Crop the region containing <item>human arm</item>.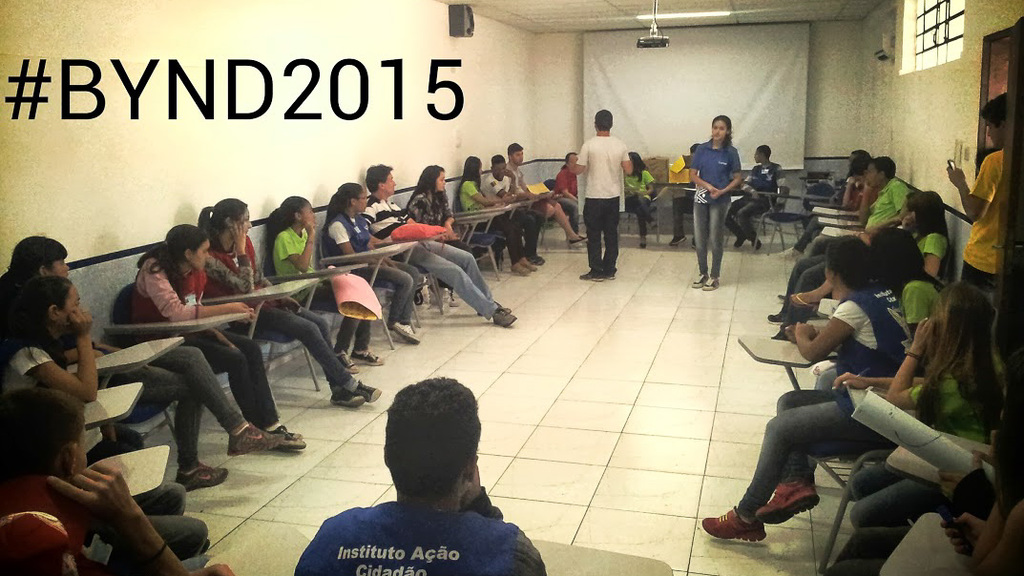
Crop region: box(275, 216, 321, 275).
